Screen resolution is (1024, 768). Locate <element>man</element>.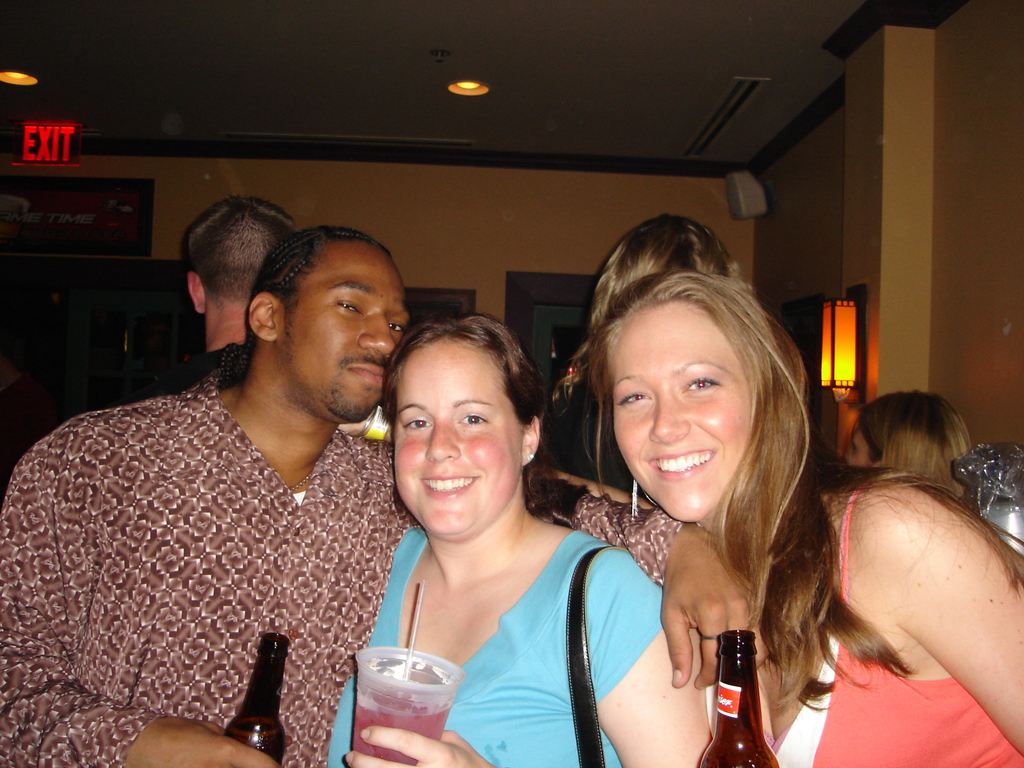
bbox=(23, 181, 449, 767).
